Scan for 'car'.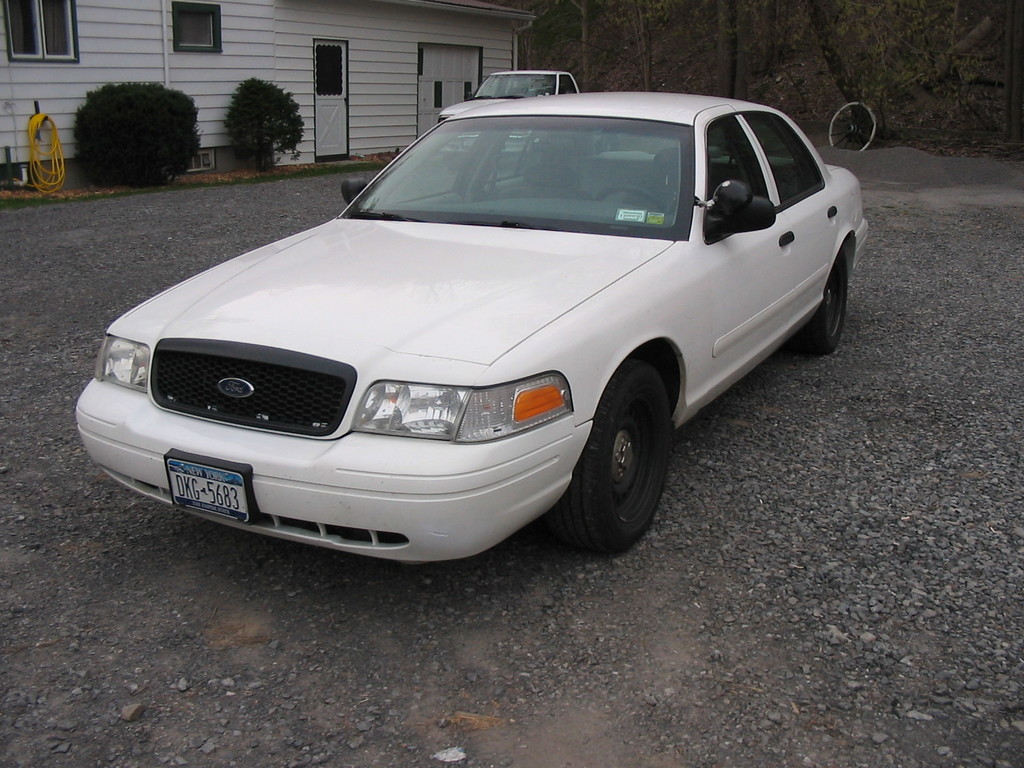
Scan result: (437, 65, 580, 152).
